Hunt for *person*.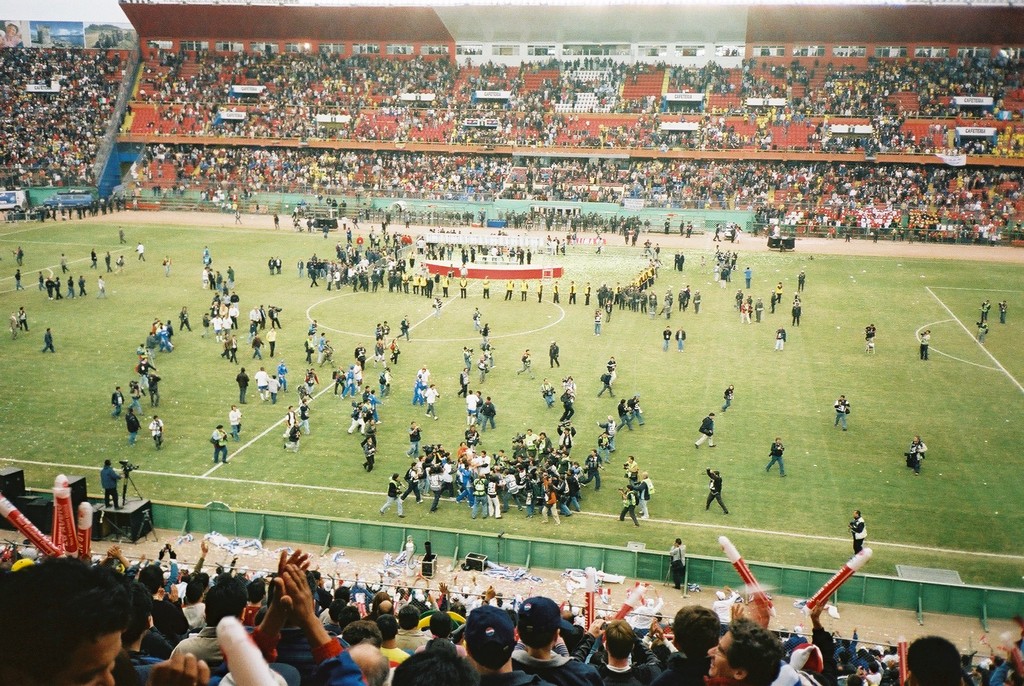
Hunted down at 539:280:545:305.
